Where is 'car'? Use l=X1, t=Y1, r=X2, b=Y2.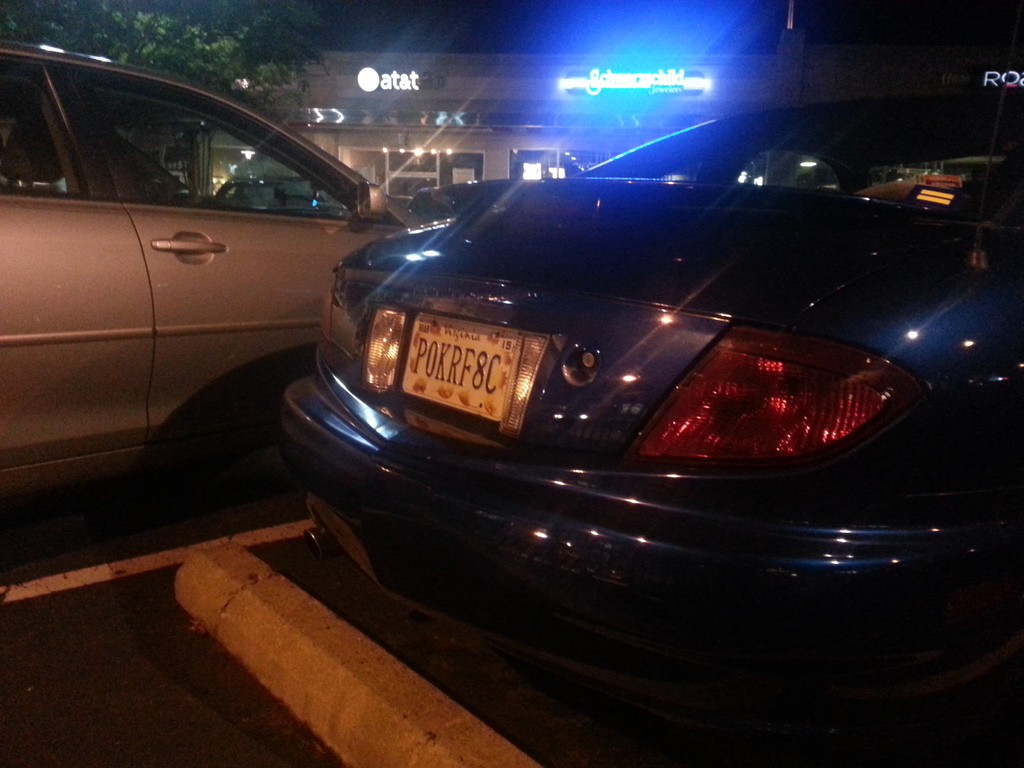
l=212, t=172, r=317, b=207.
